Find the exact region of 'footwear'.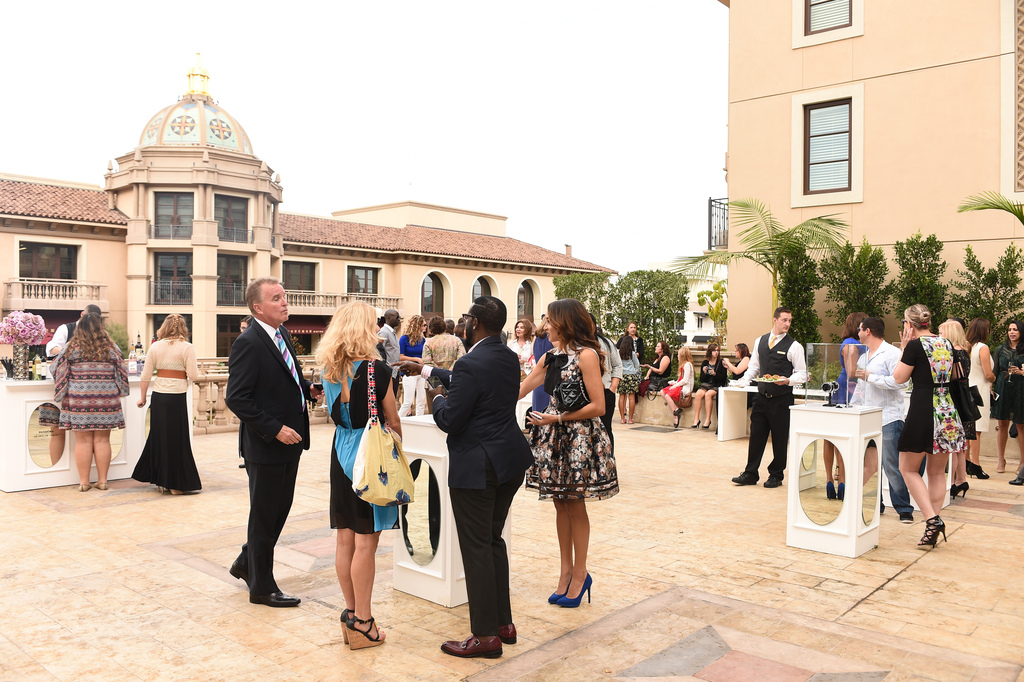
Exact region: bbox=(730, 473, 752, 482).
